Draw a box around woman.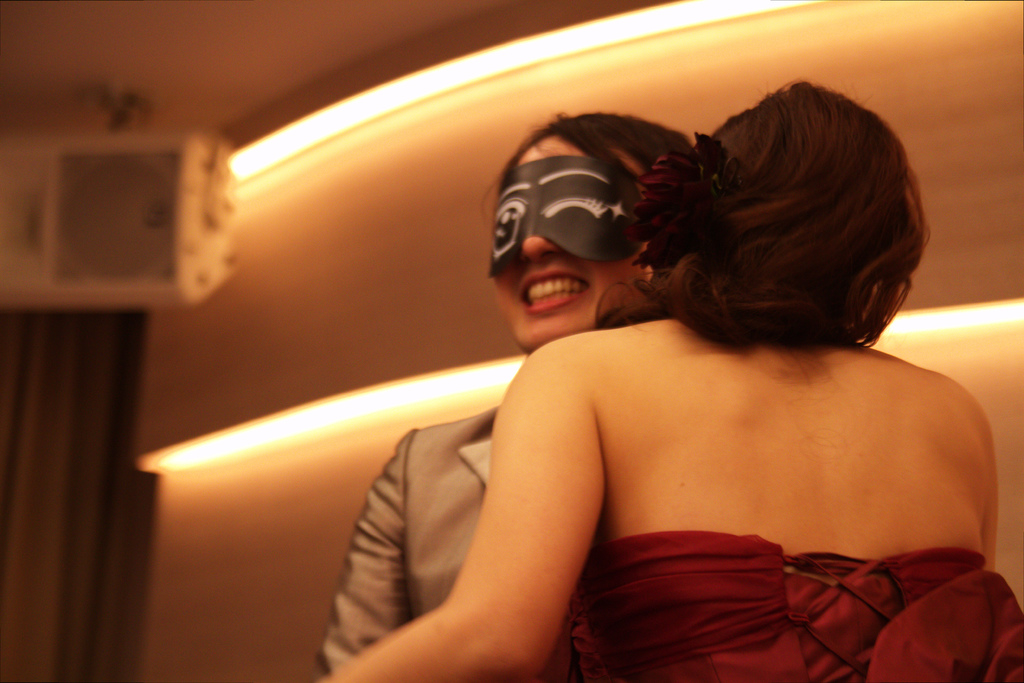
x1=317, y1=108, x2=692, y2=682.
